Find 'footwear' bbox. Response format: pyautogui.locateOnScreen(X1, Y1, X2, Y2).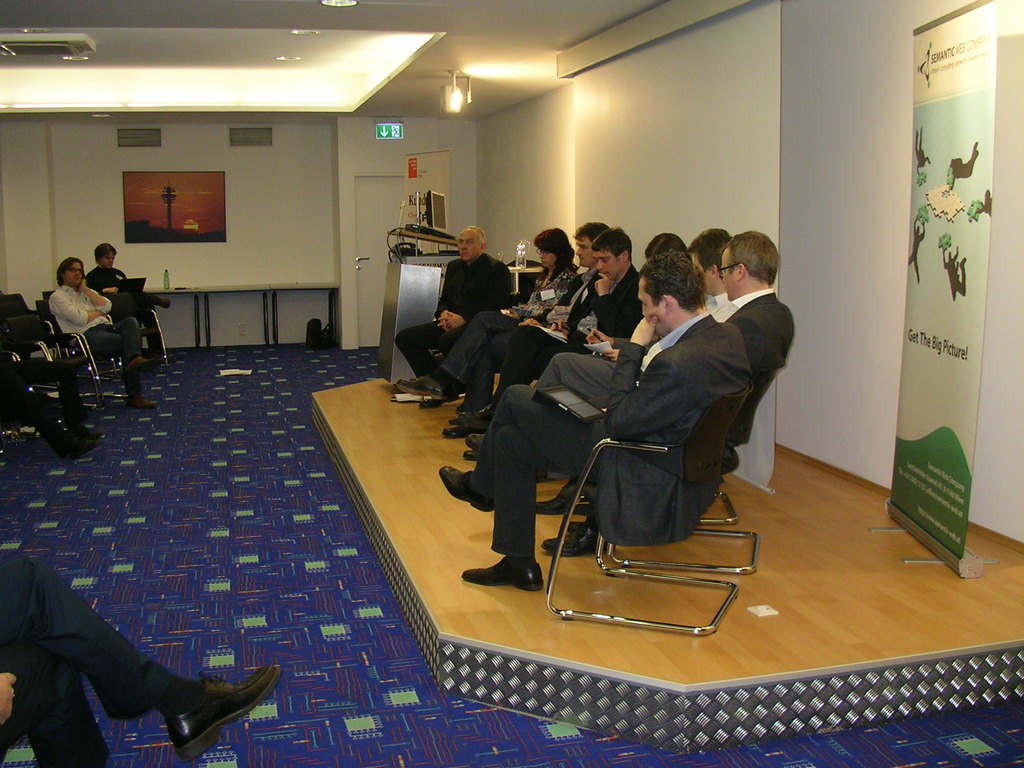
pyautogui.locateOnScreen(532, 482, 584, 522).
